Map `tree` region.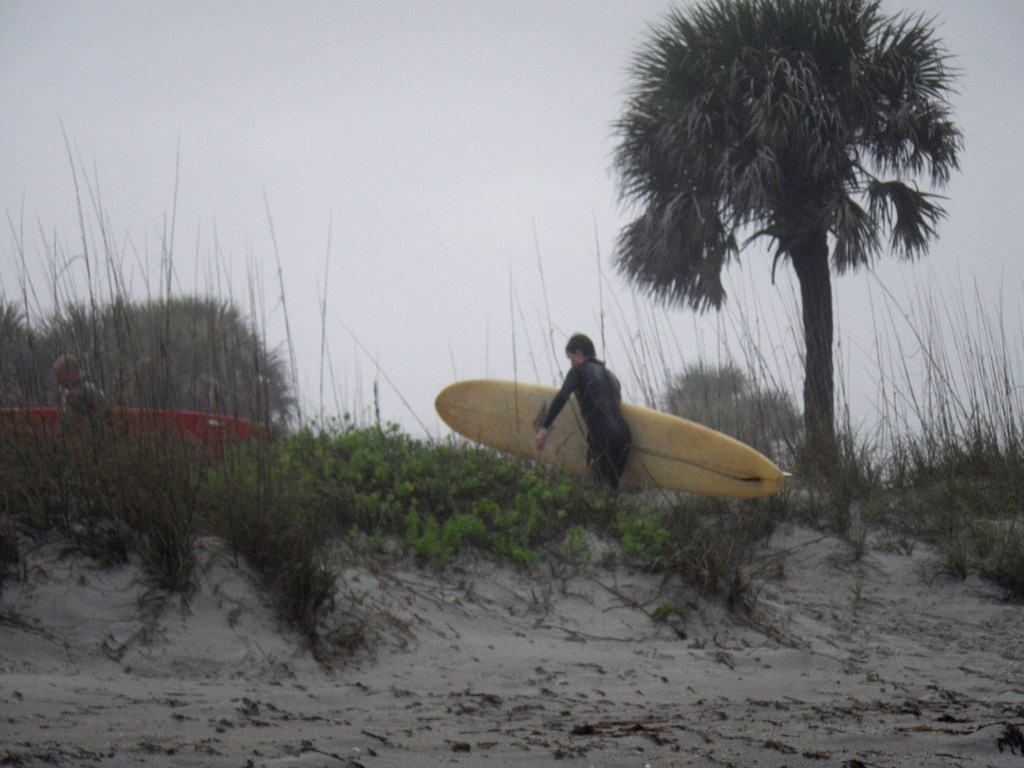
Mapped to detection(49, 291, 298, 427).
